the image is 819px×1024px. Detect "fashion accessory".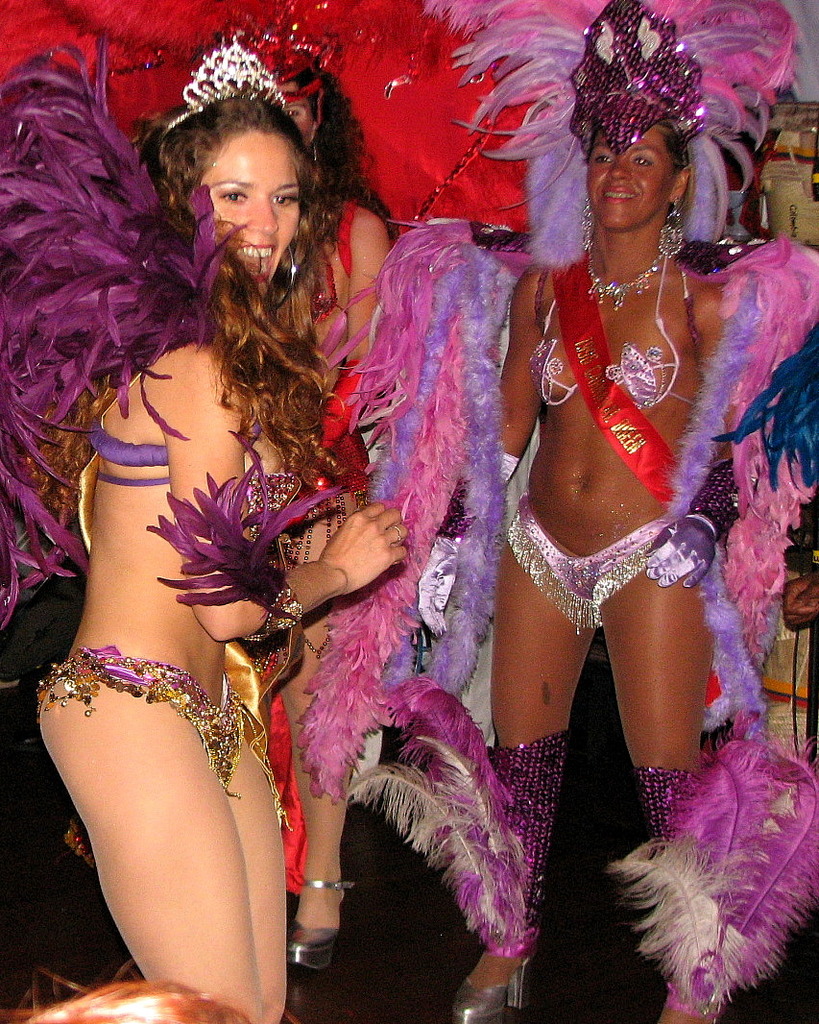
Detection: (420,0,802,275).
